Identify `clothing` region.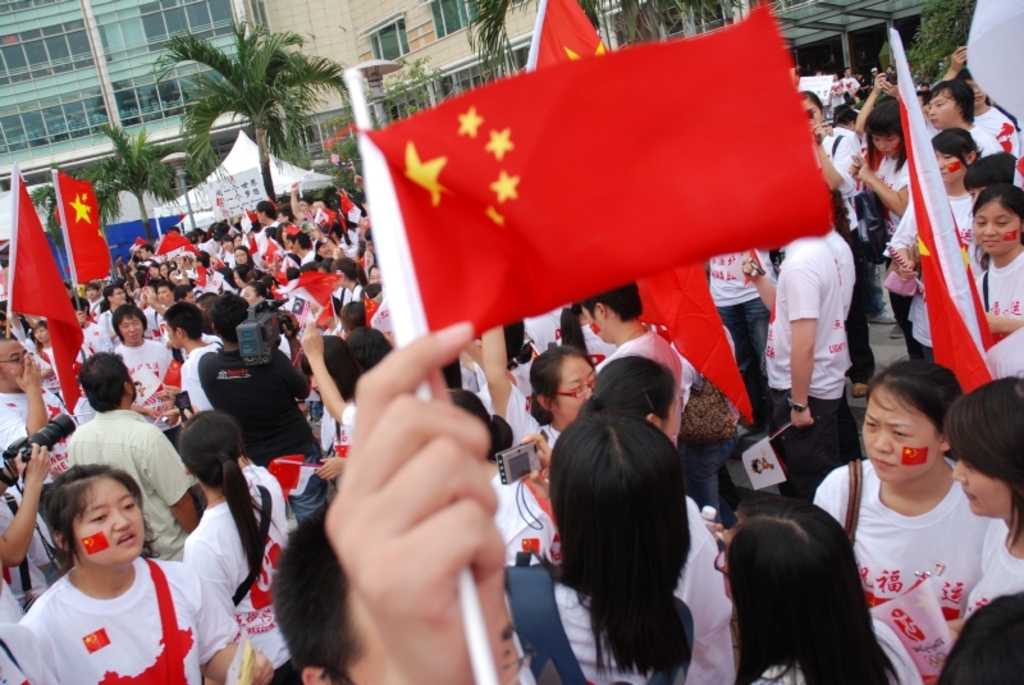
Region: (182, 335, 232, 421).
